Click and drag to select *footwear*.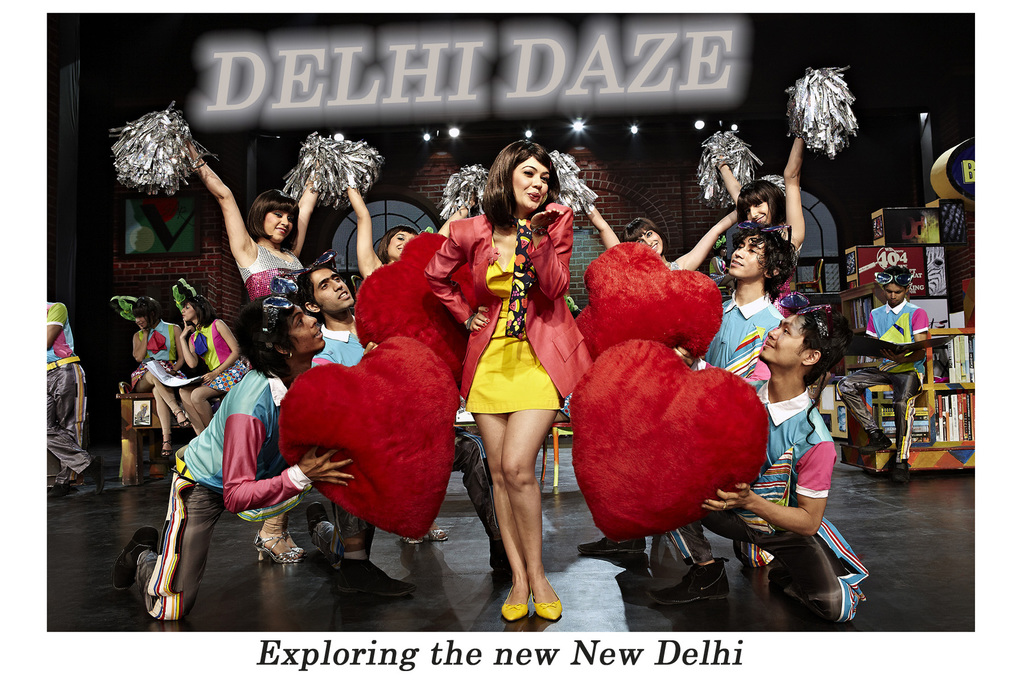
Selection: rect(528, 578, 564, 620).
